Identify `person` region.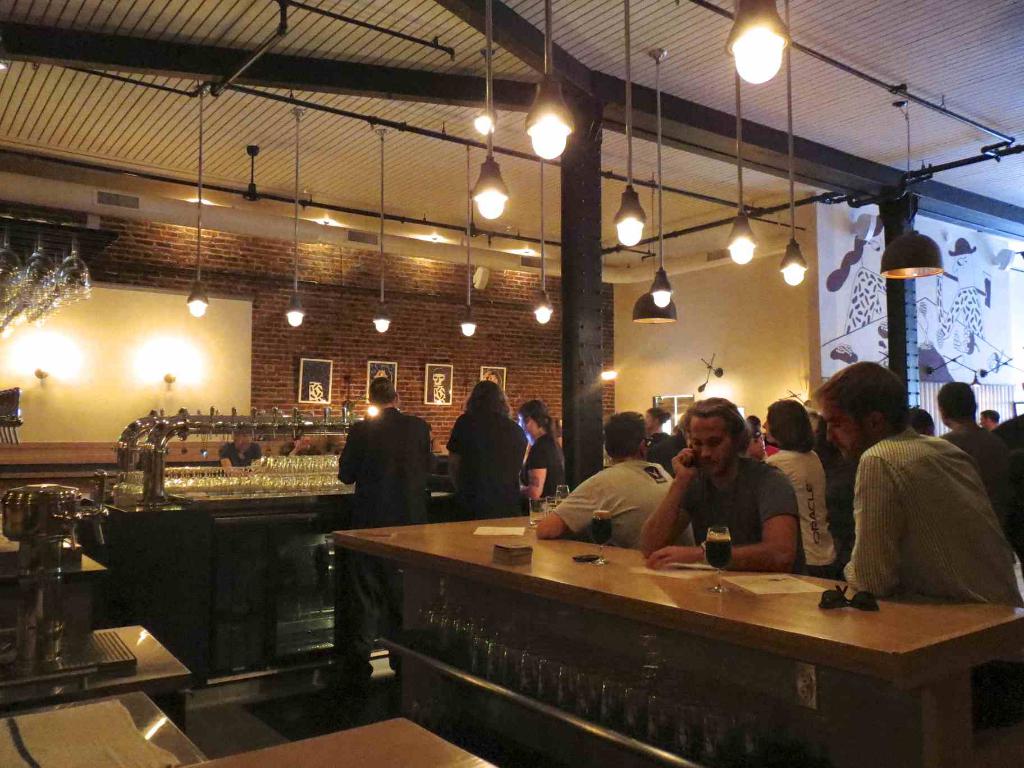
Region: BBox(509, 395, 566, 509).
